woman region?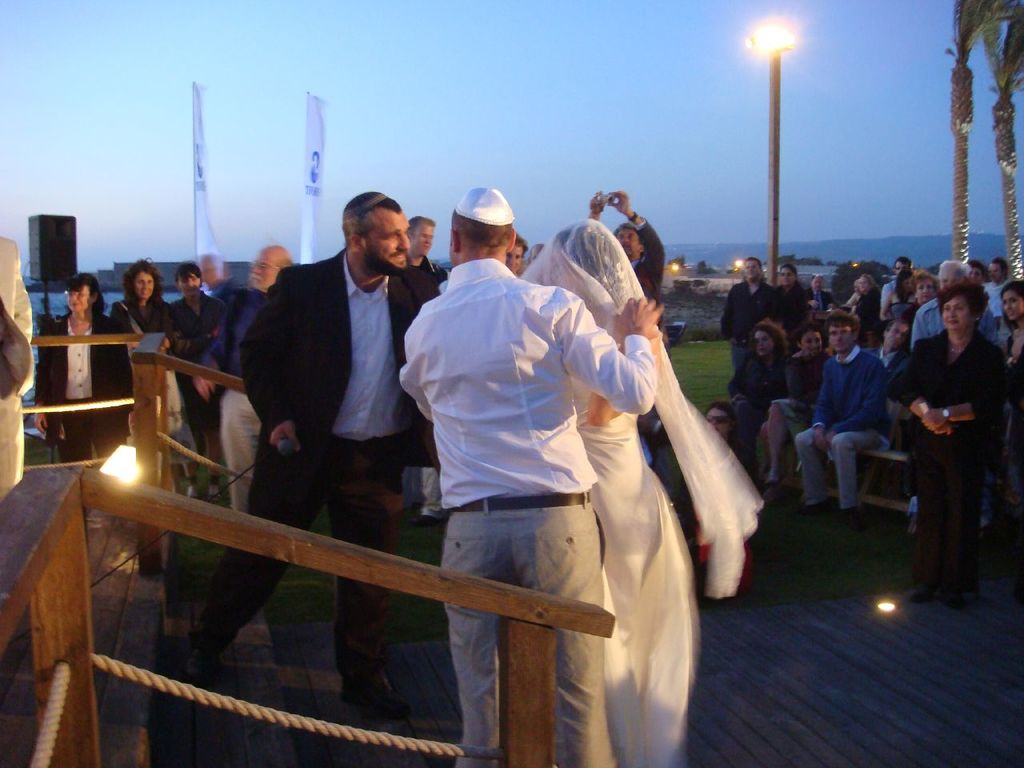
[27,271,146,521]
